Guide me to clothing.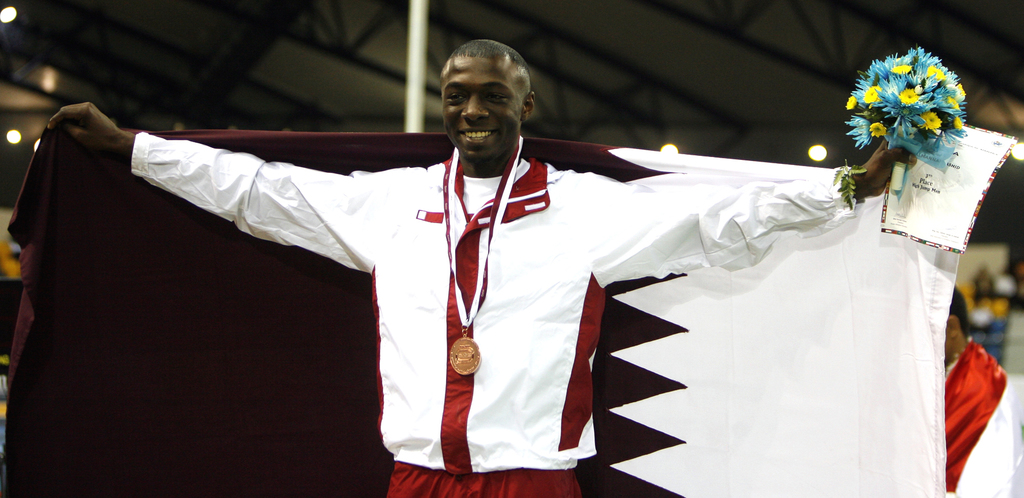
Guidance: crop(110, 90, 909, 474).
